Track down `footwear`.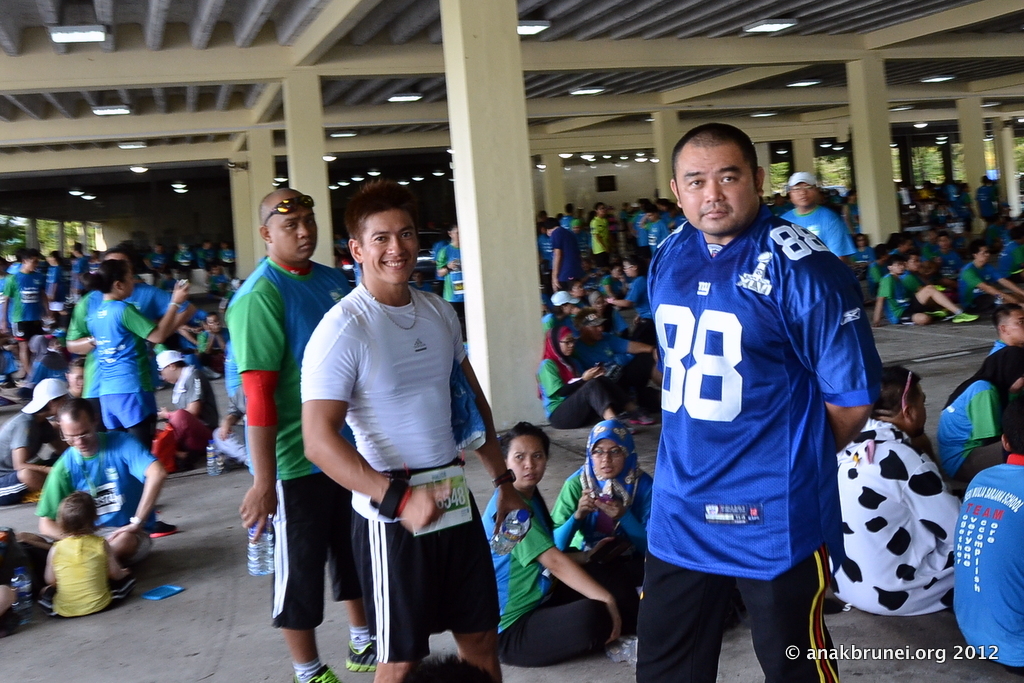
Tracked to Rect(631, 409, 651, 430).
